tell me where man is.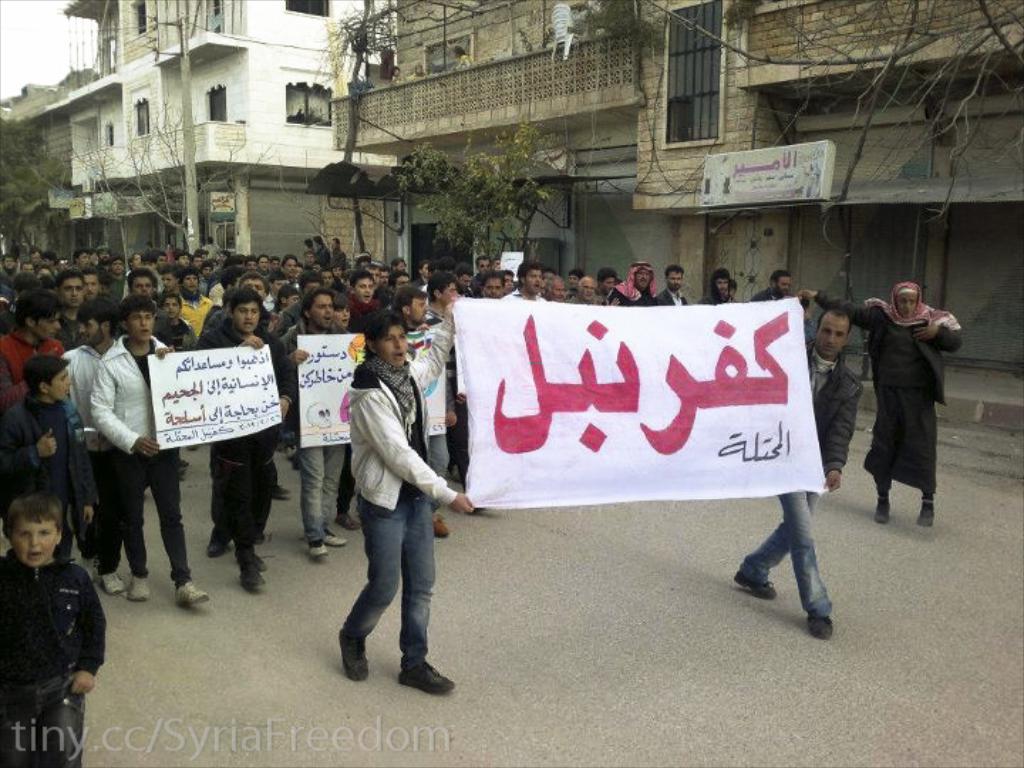
man is at pyautogui.locateOnScreen(752, 272, 791, 302).
